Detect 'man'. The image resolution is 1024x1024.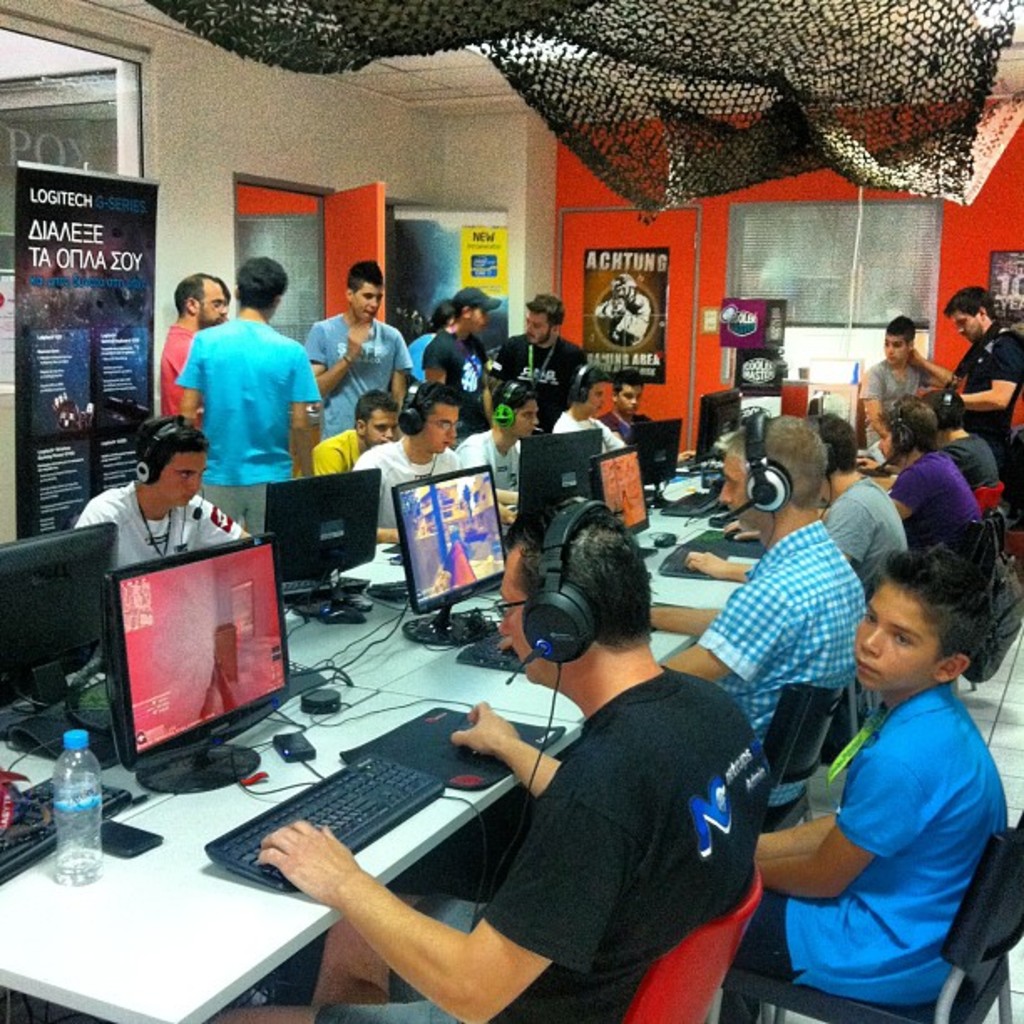
<bbox>350, 400, 472, 539</bbox>.
